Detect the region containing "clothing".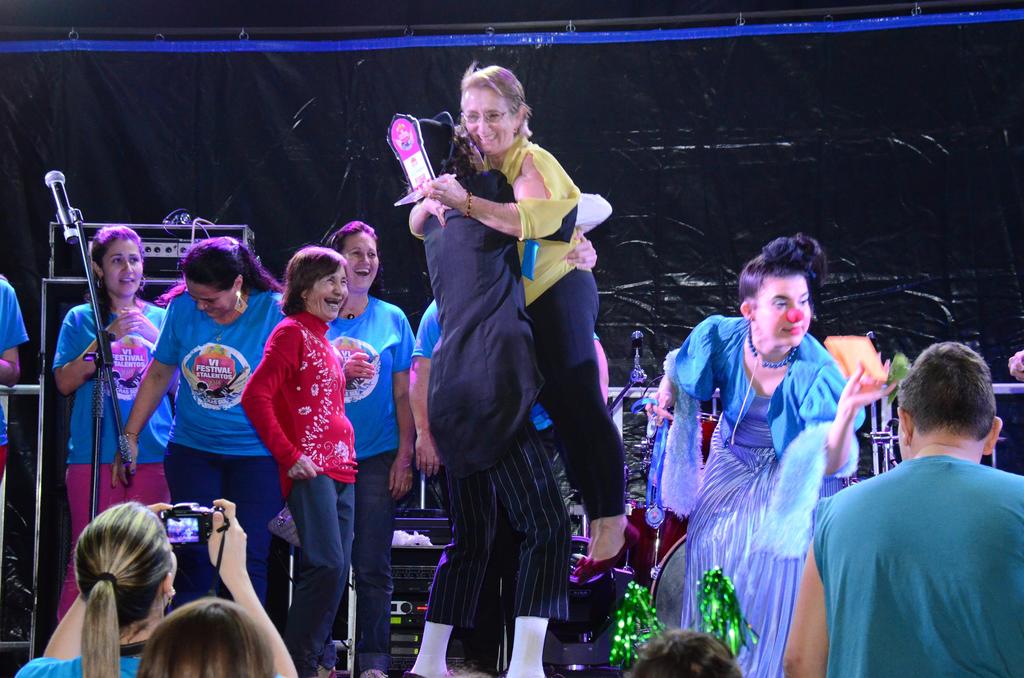
region(240, 312, 361, 677).
